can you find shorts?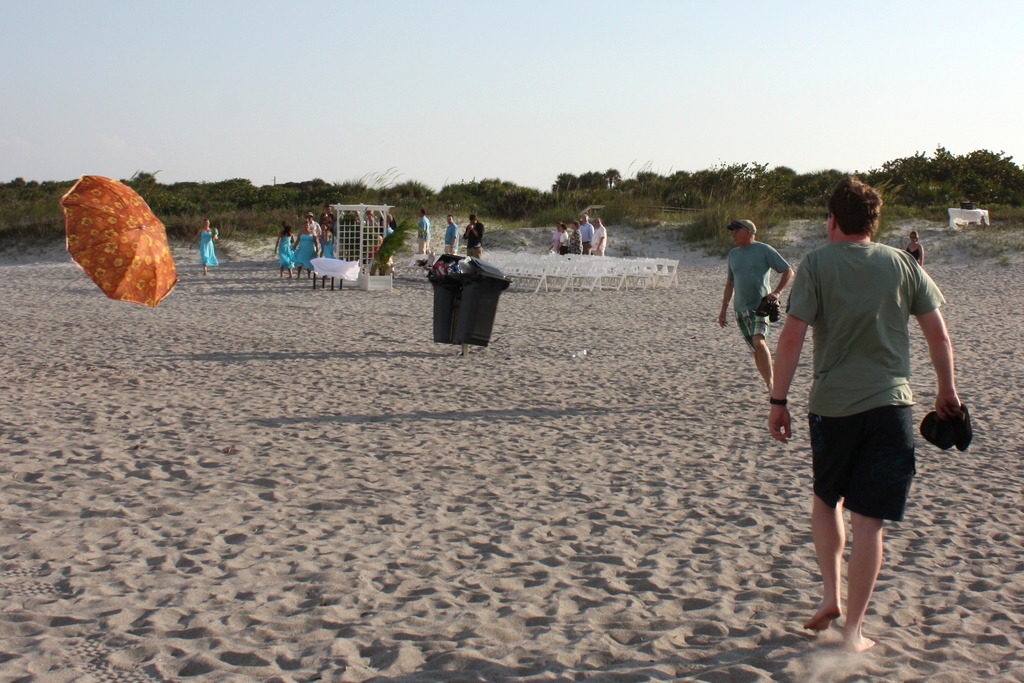
Yes, bounding box: region(419, 236, 430, 254).
